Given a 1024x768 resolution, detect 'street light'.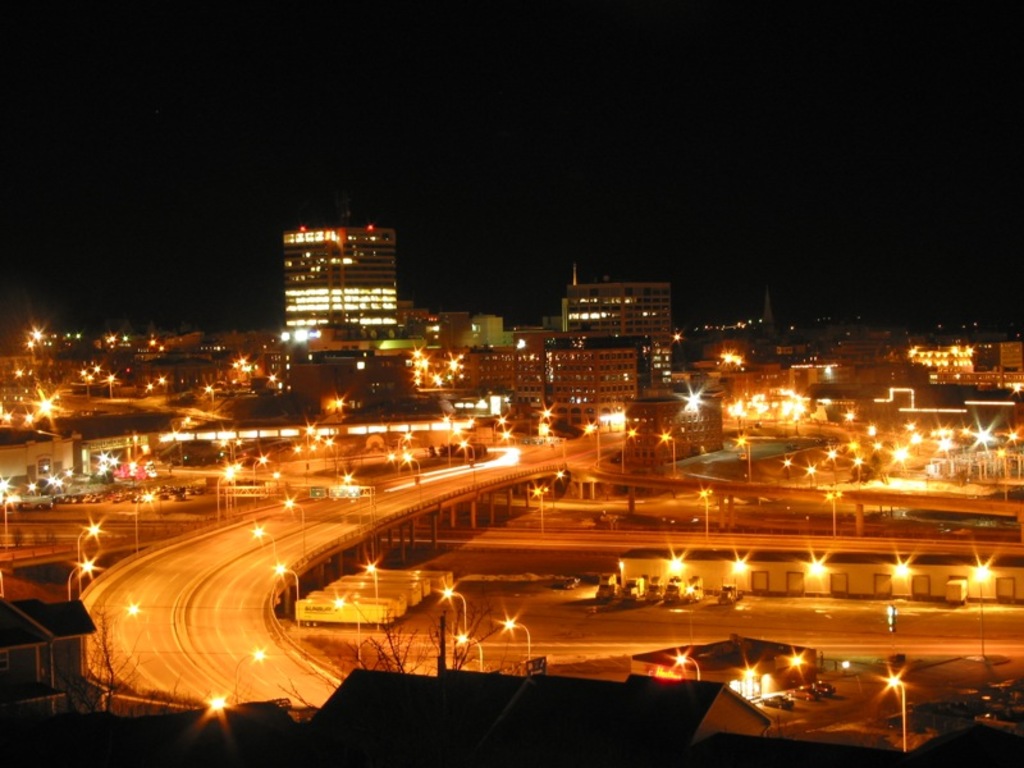
<box>64,559,93,603</box>.
